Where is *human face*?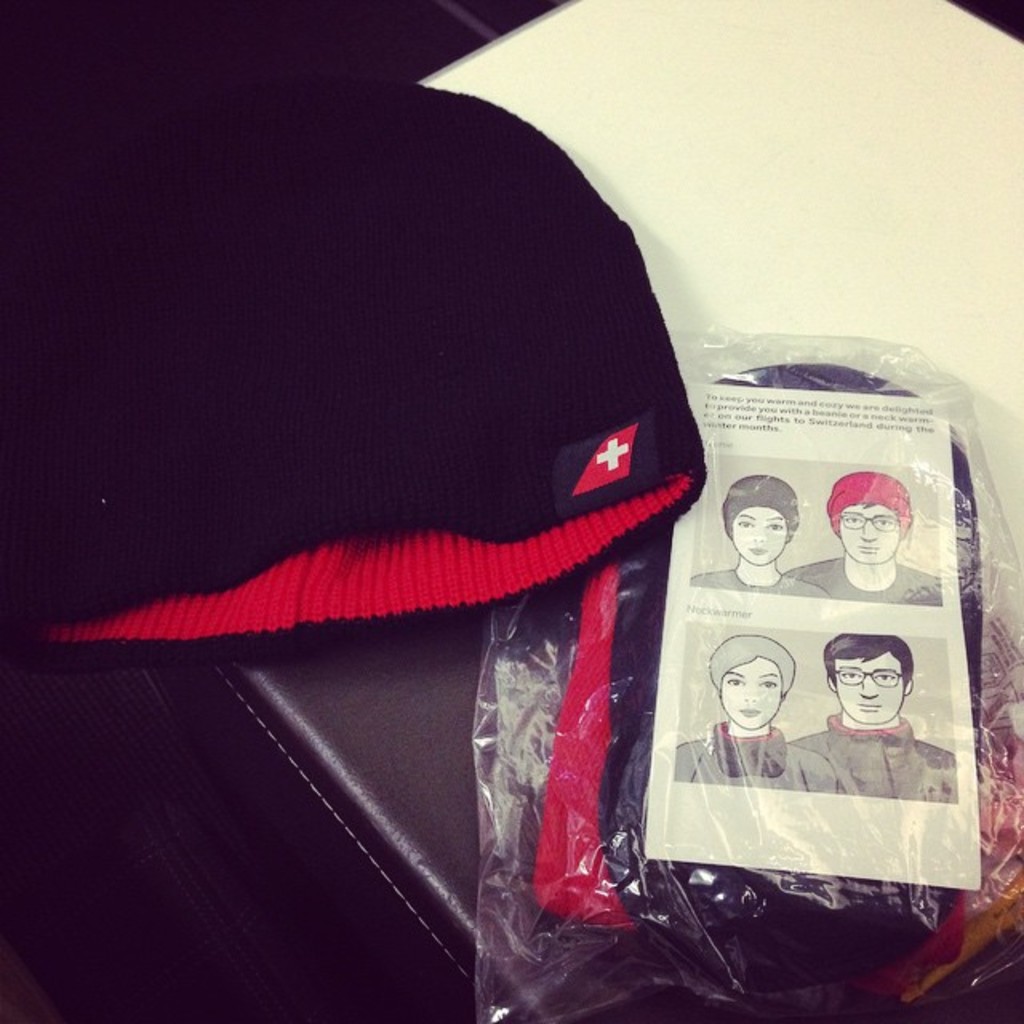
[840, 502, 896, 565].
